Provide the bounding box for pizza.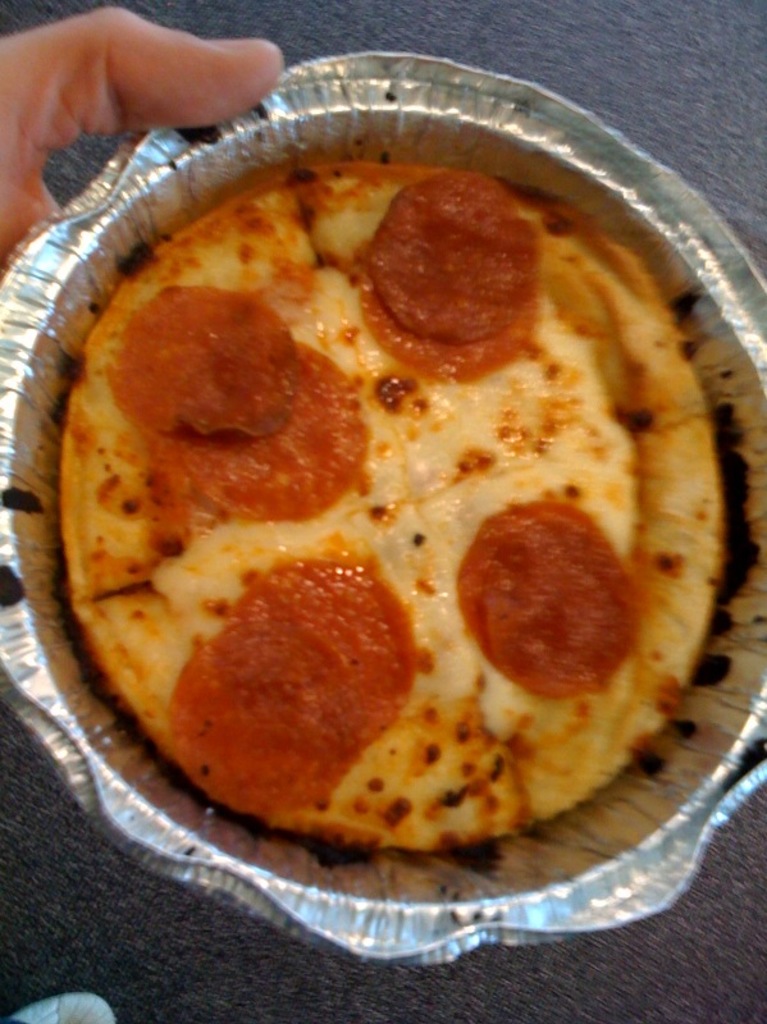
(left=33, top=92, right=766, bottom=882).
